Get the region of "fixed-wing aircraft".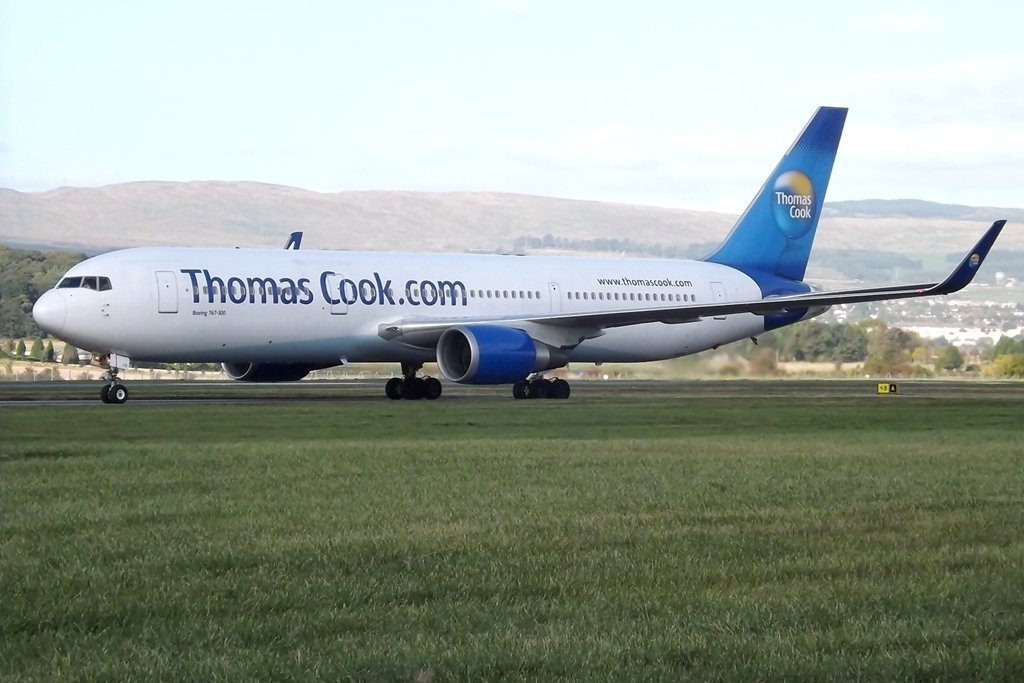
33:105:1007:404.
